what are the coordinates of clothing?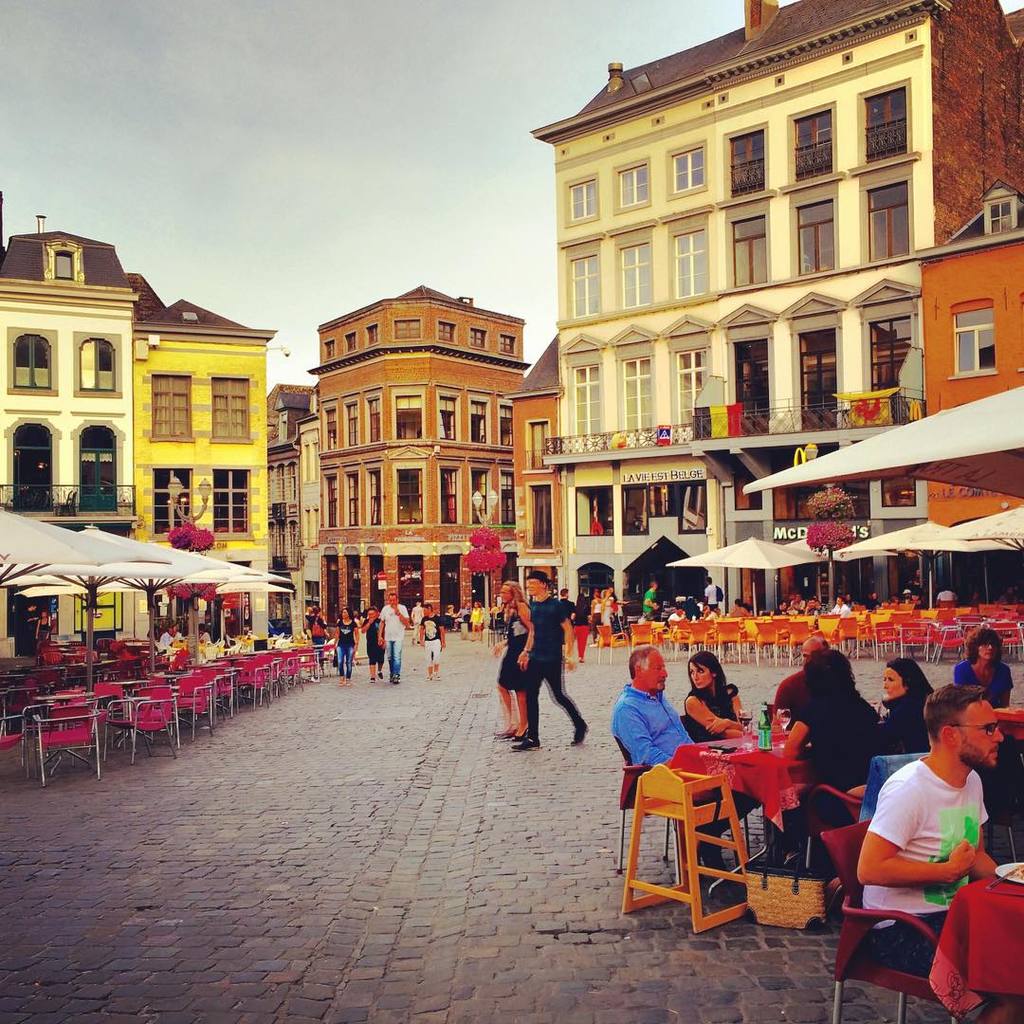
(x1=774, y1=660, x2=813, y2=711).
